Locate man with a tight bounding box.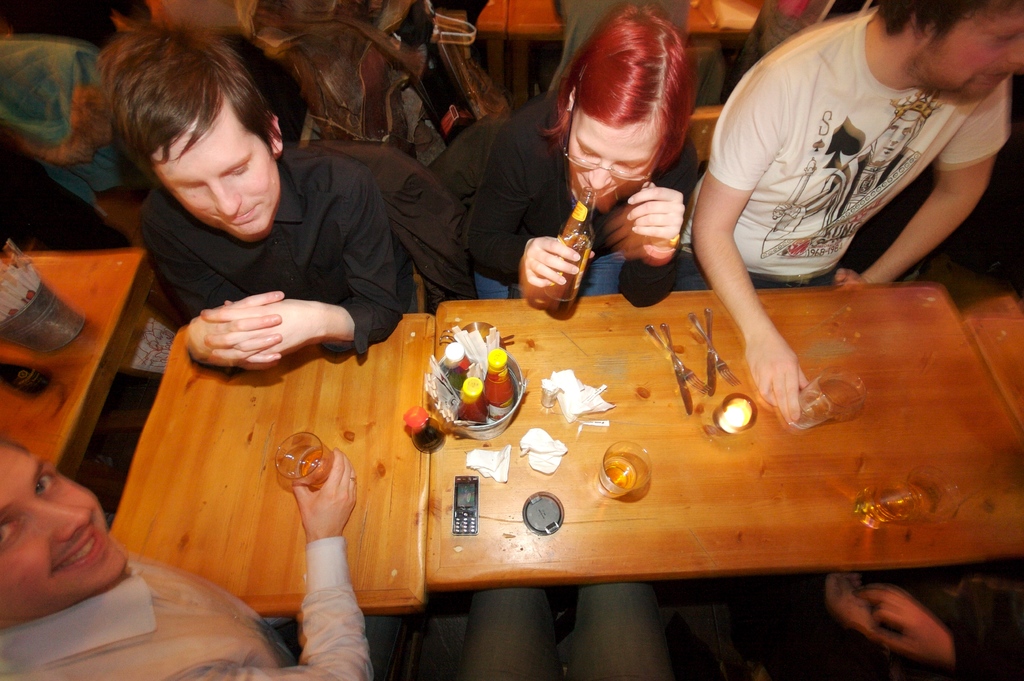
[left=0, top=439, right=374, bottom=680].
